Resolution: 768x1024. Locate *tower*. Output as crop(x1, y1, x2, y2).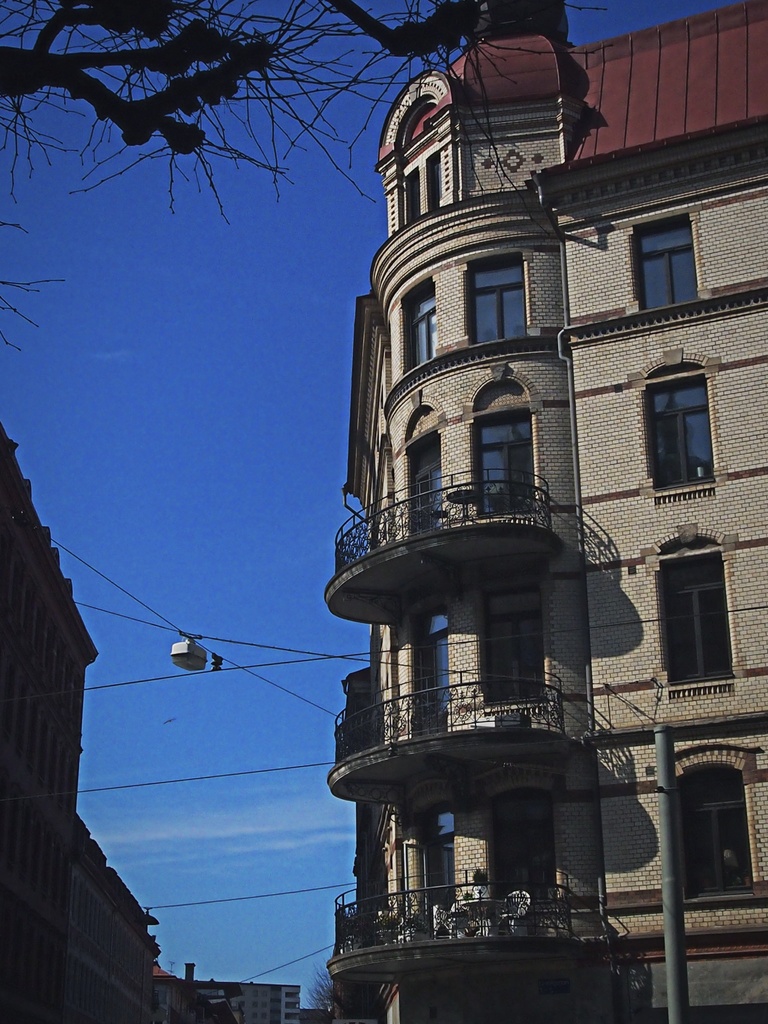
crop(341, 0, 767, 1023).
